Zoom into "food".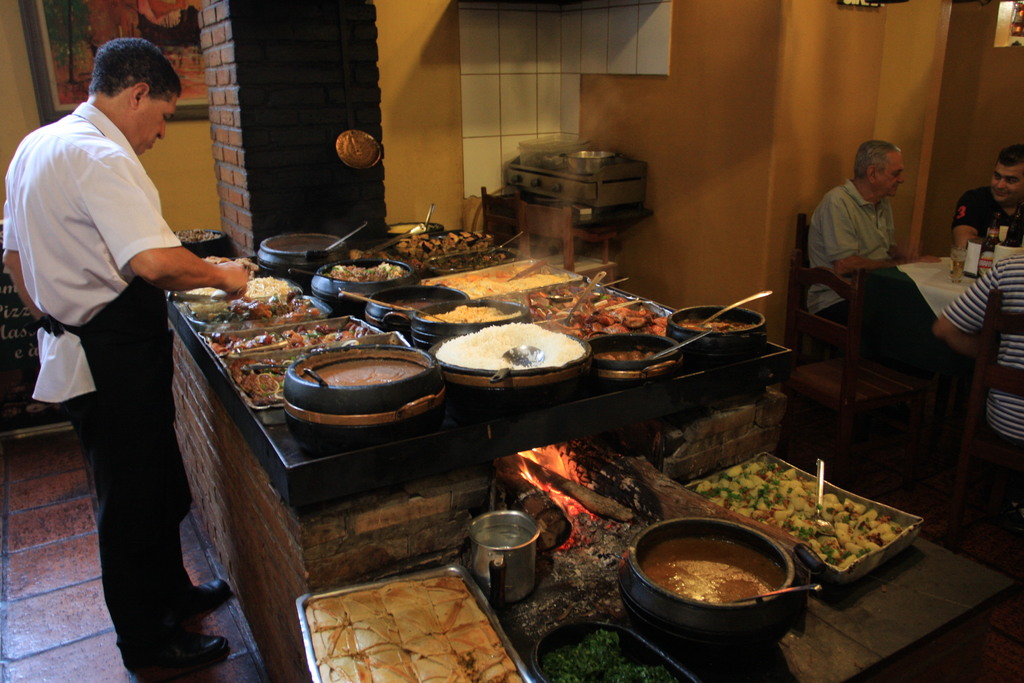
Zoom target: 170,228,223,247.
